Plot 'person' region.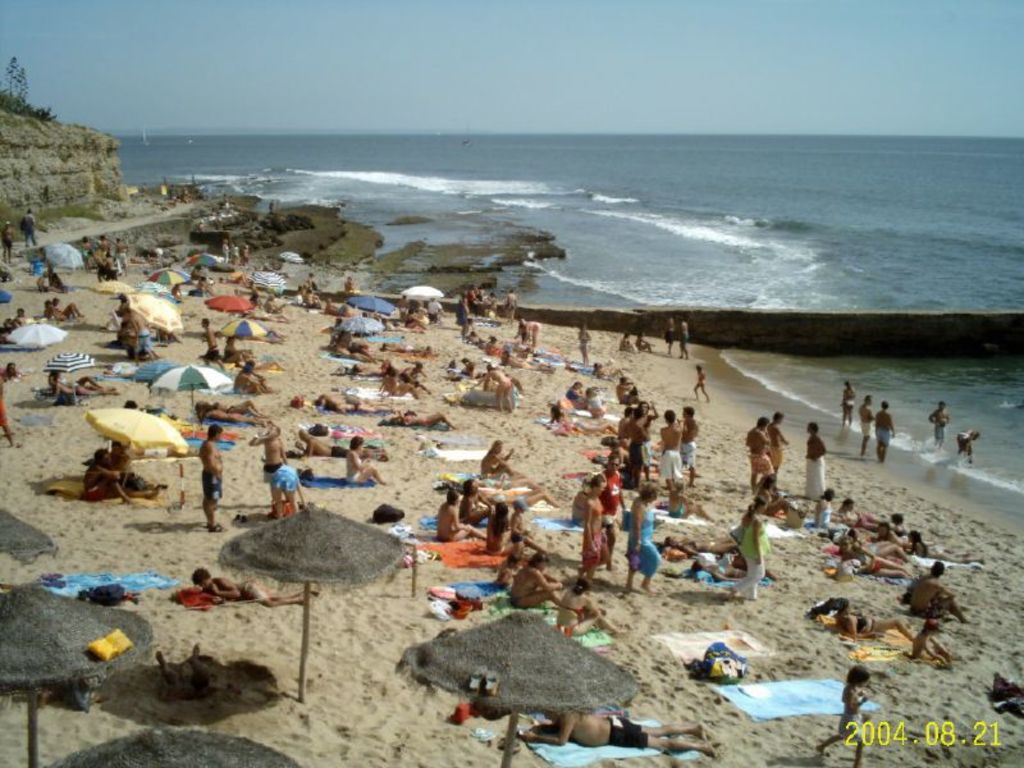
Plotted at region(440, 488, 477, 539).
